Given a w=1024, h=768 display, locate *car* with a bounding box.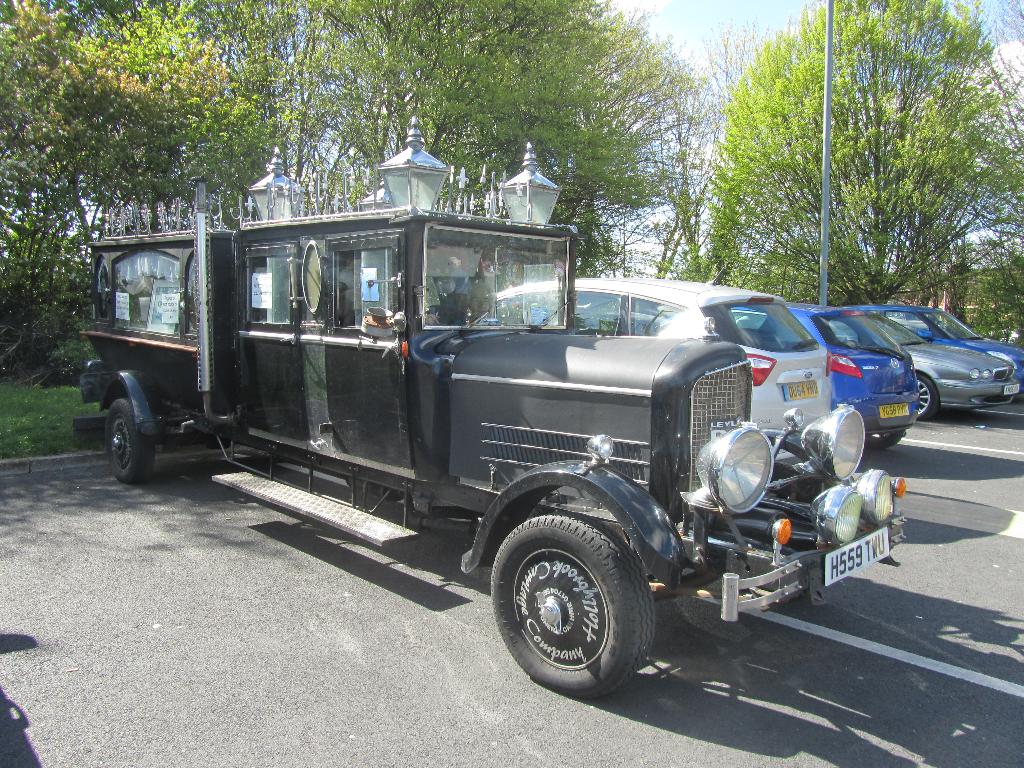
Located: pyautogui.locateOnScreen(727, 304, 919, 447).
